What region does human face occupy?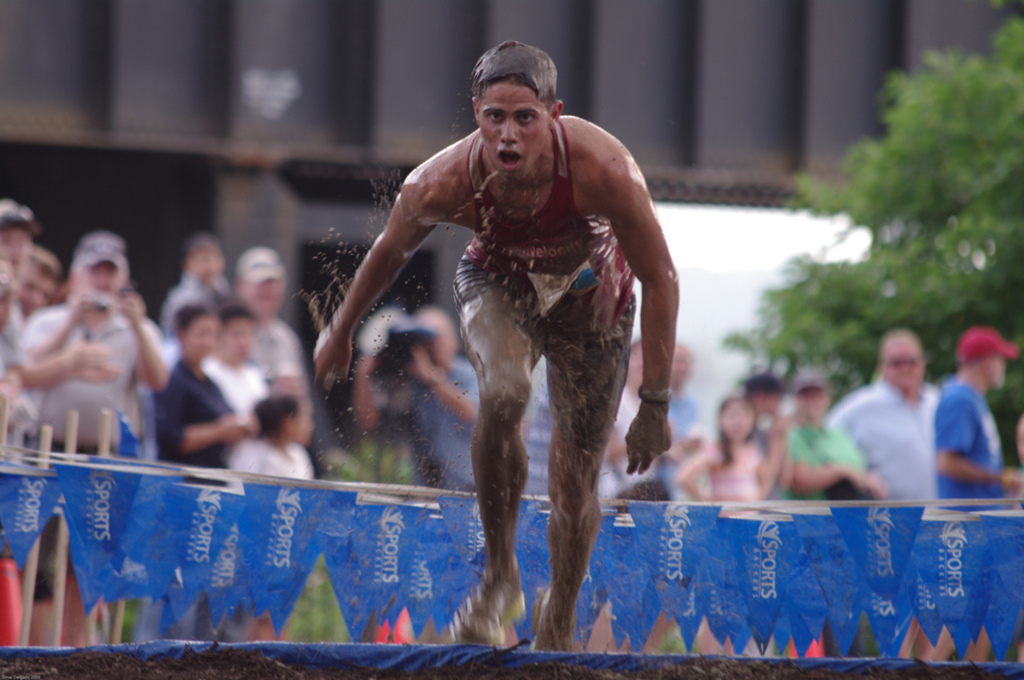
Rect(223, 319, 256, 363).
